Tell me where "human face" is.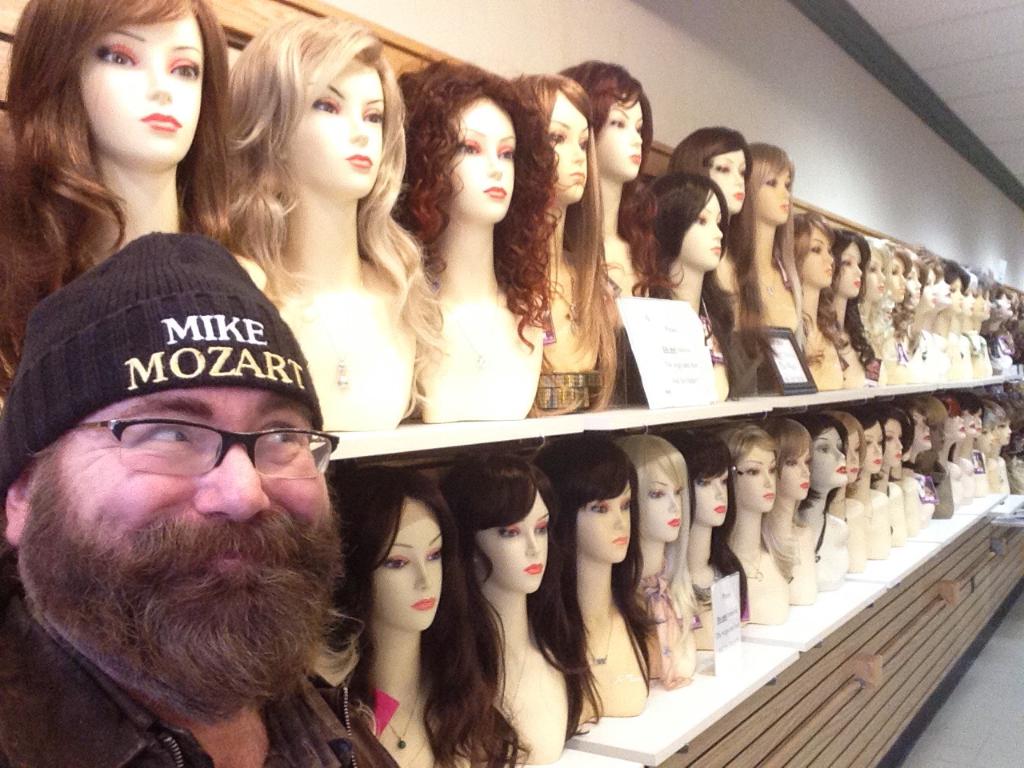
"human face" is at 598,102,643,174.
